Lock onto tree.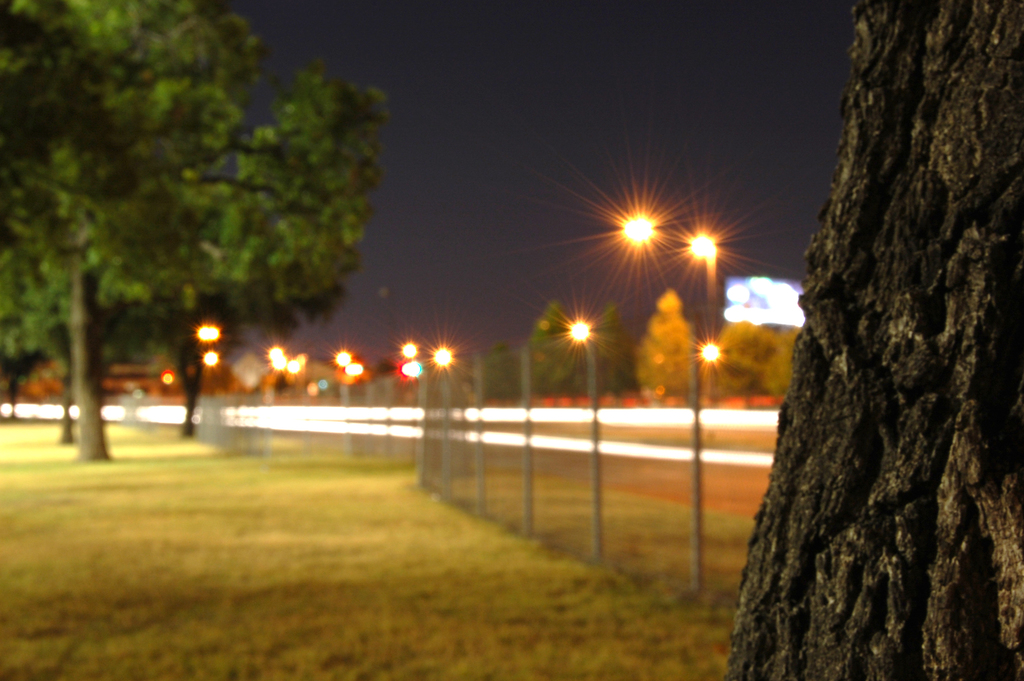
Locked: Rect(529, 302, 575, 397).
